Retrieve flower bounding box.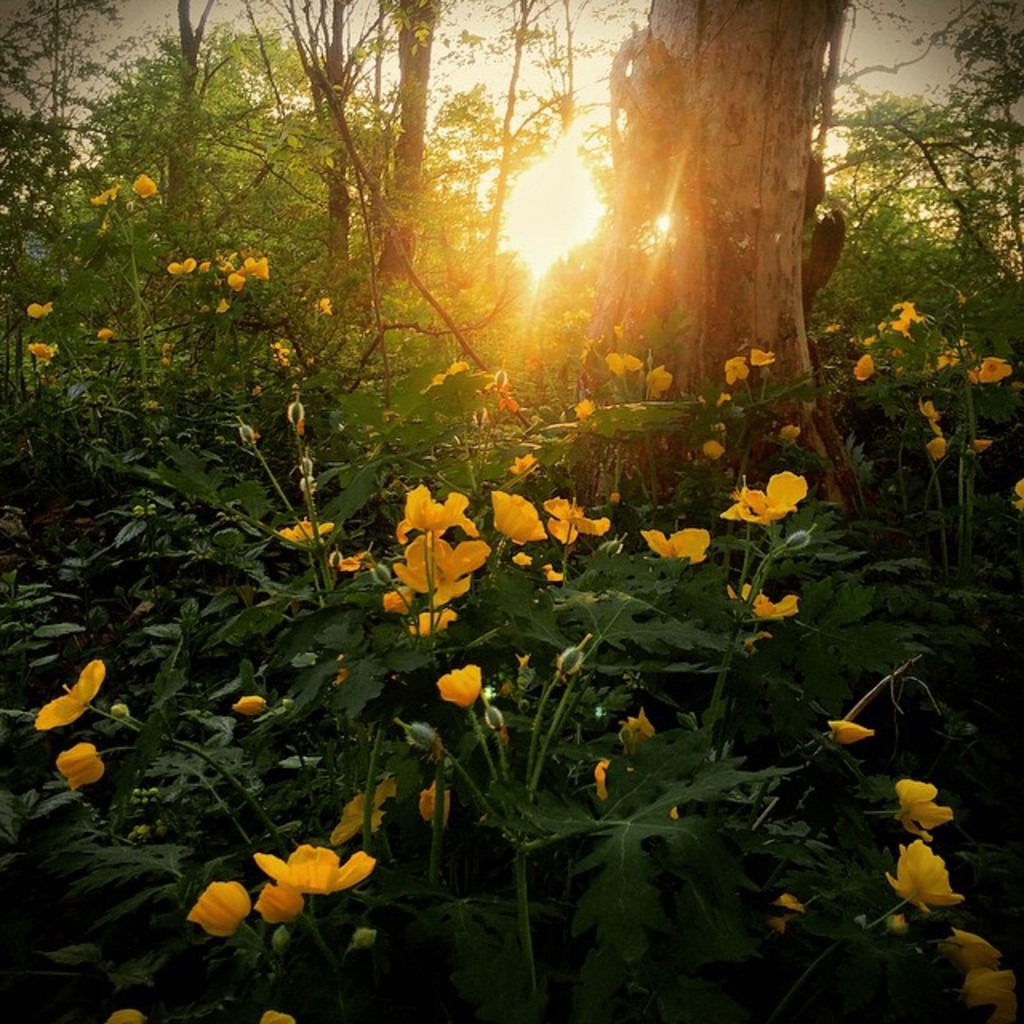
Bounding box: box(434, 664, 478, 704).
